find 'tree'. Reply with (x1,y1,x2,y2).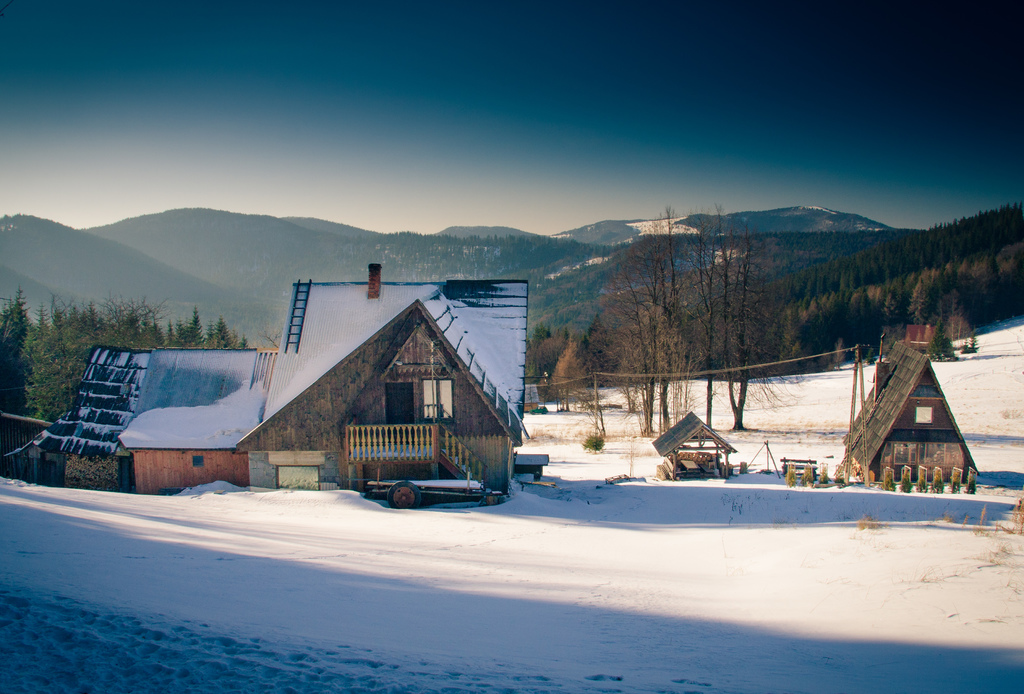
(670,206,774,387).
